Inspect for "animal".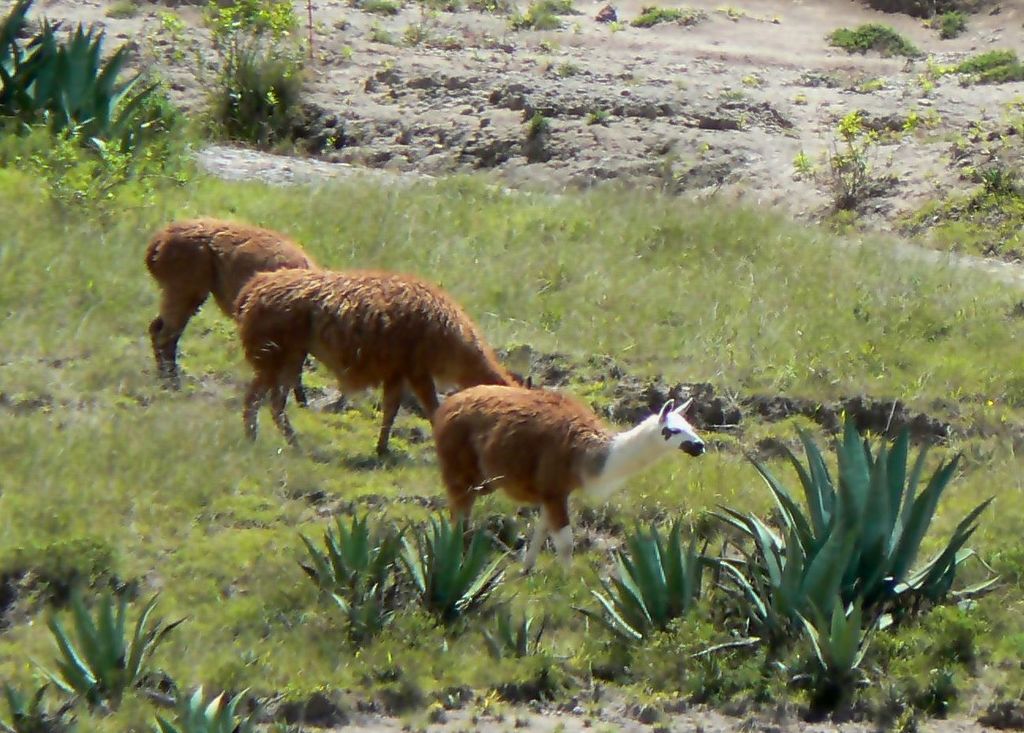
Inspection: (144,215,335,408).
